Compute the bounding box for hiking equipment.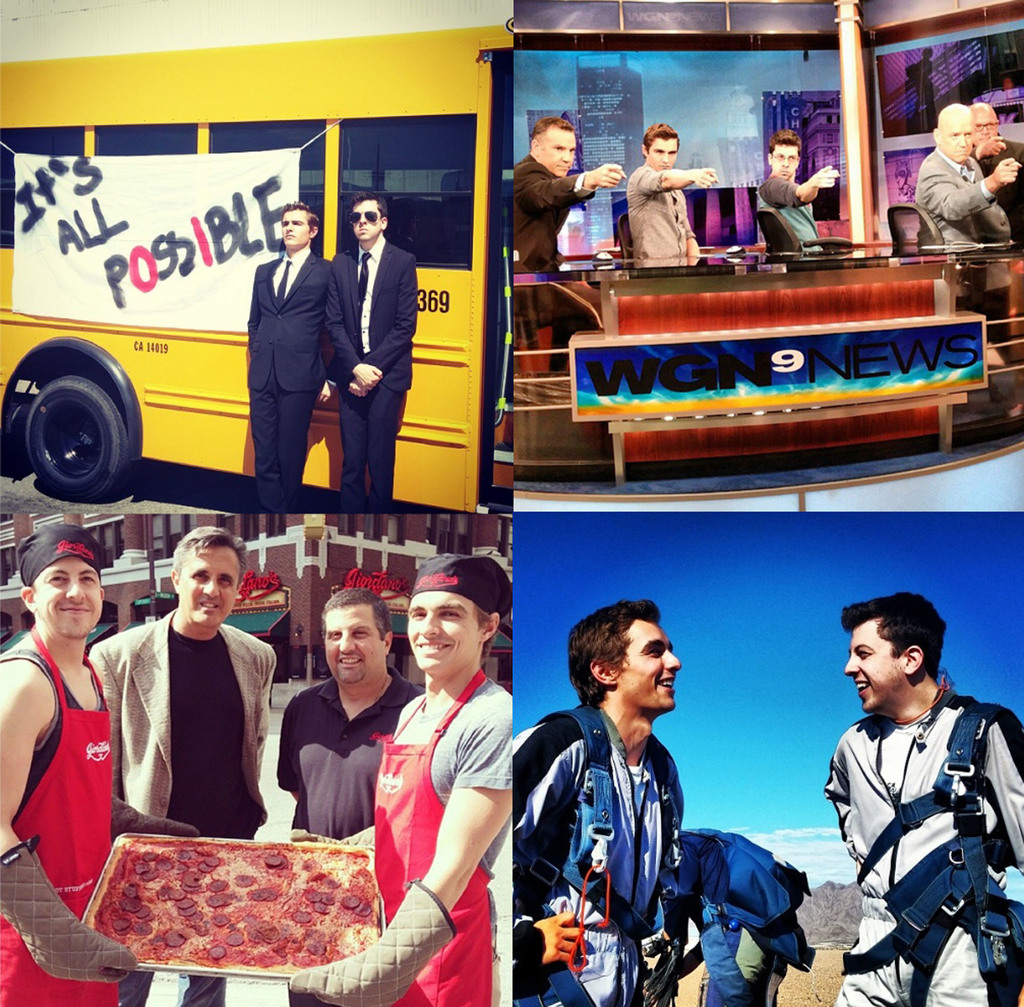
(842,701,1023,1004).
